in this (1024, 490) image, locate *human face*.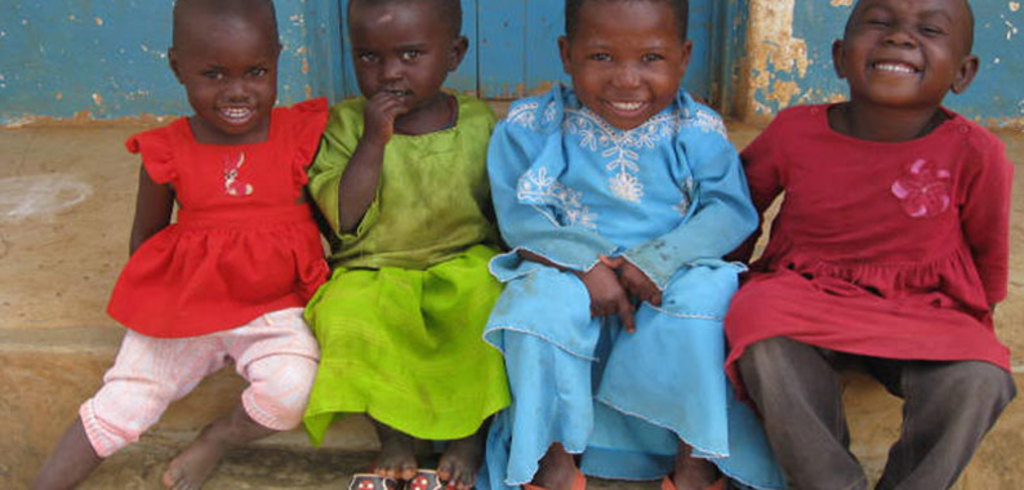
Bounding box: bbox(348, 5, 449, 113).
